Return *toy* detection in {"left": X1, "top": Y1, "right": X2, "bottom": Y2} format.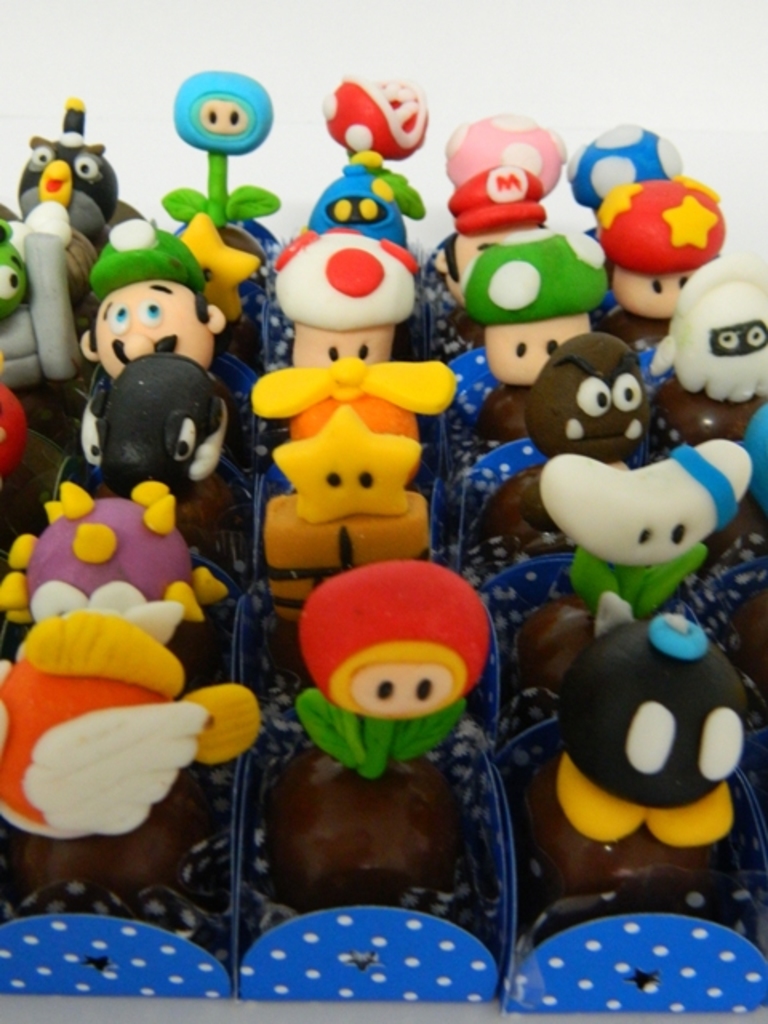
{"left": 78, "top": 218, "right": 237, "bottom": 410}.
